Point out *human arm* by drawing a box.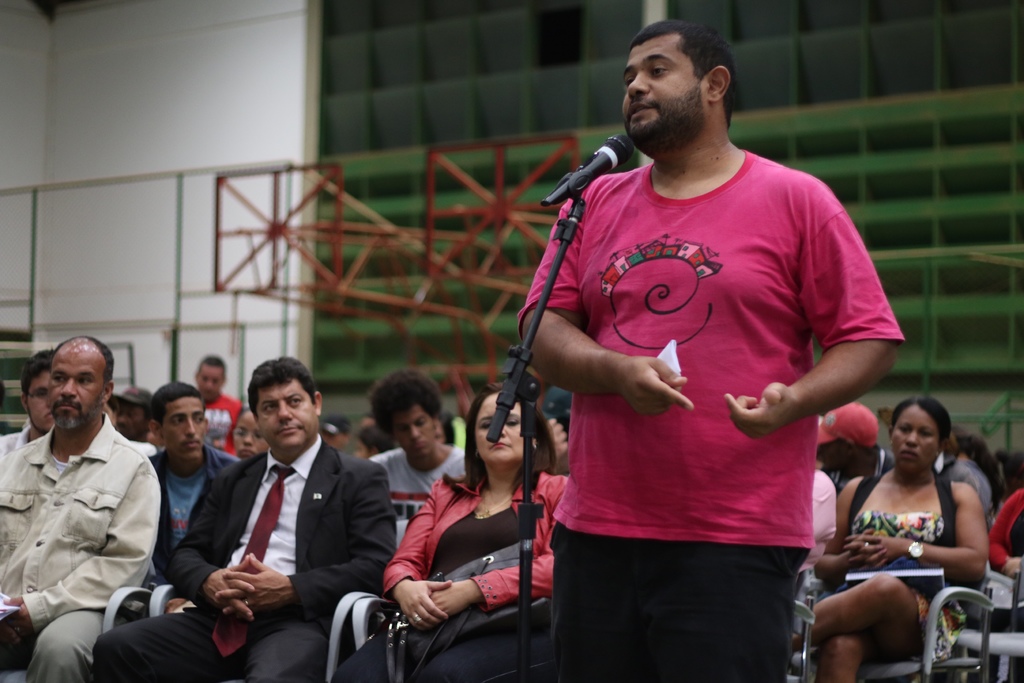
(x1=514, y1=197, x2=695, y2=418).
